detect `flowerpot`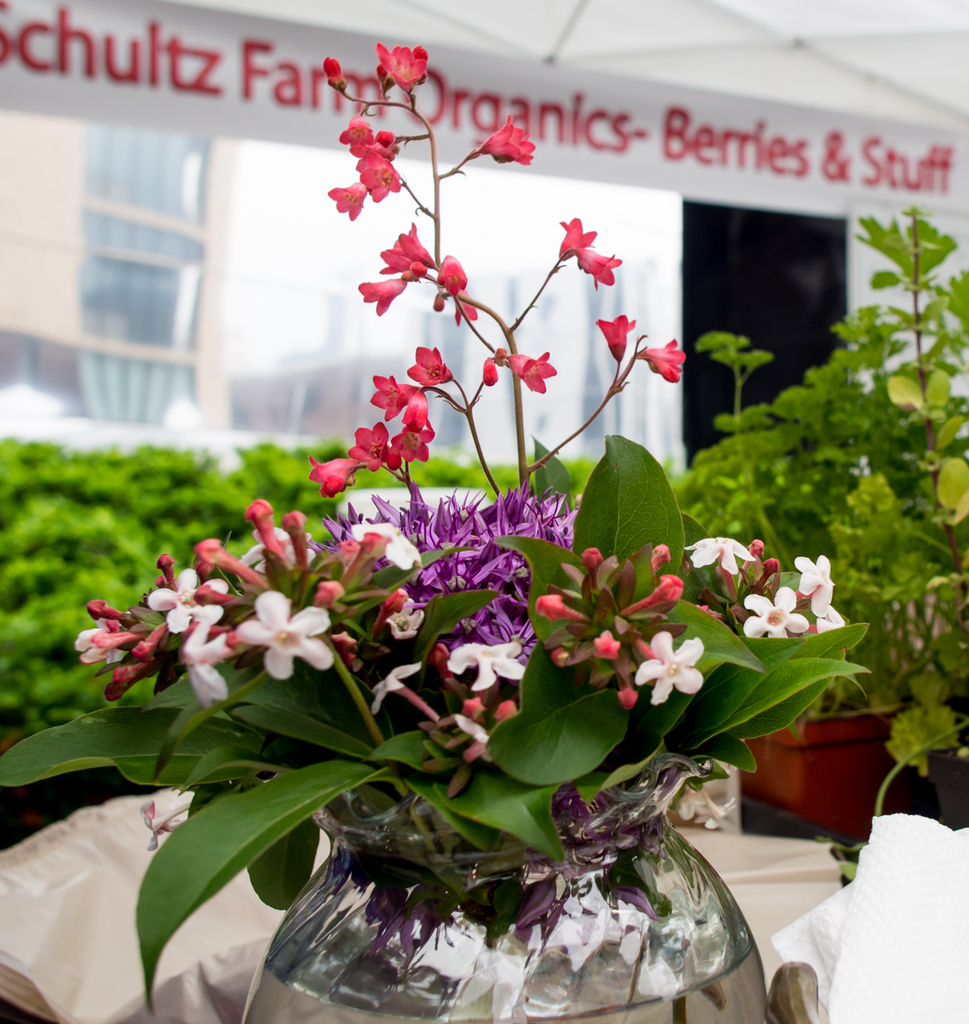
crop(747, 688, 934, 823)
